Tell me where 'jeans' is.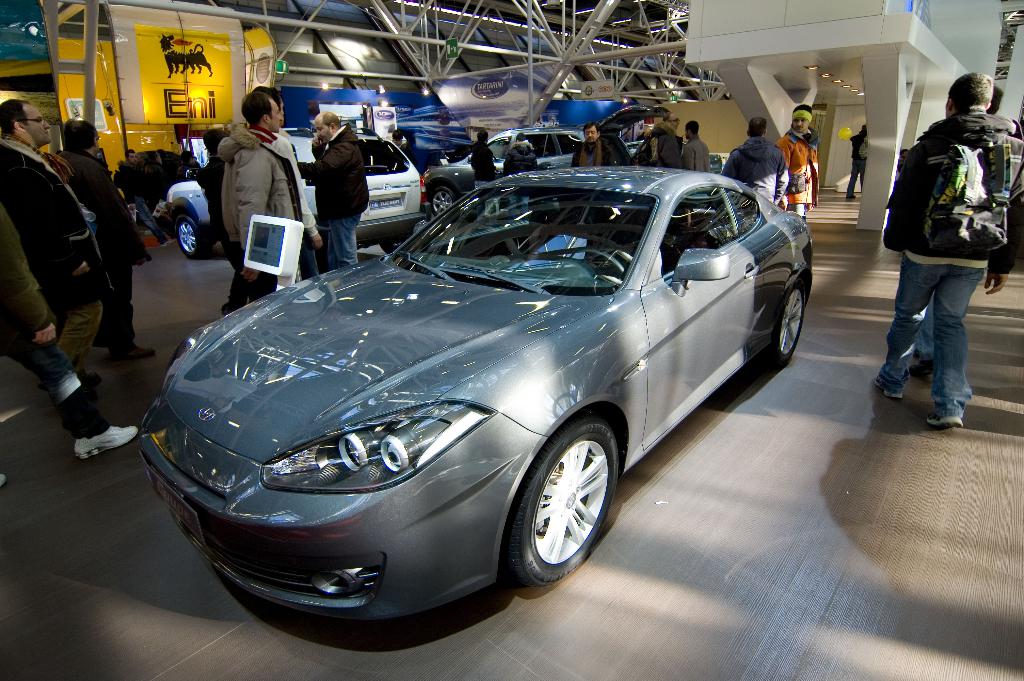
'jeans' is at select_region(127, 193, 168, 243).
